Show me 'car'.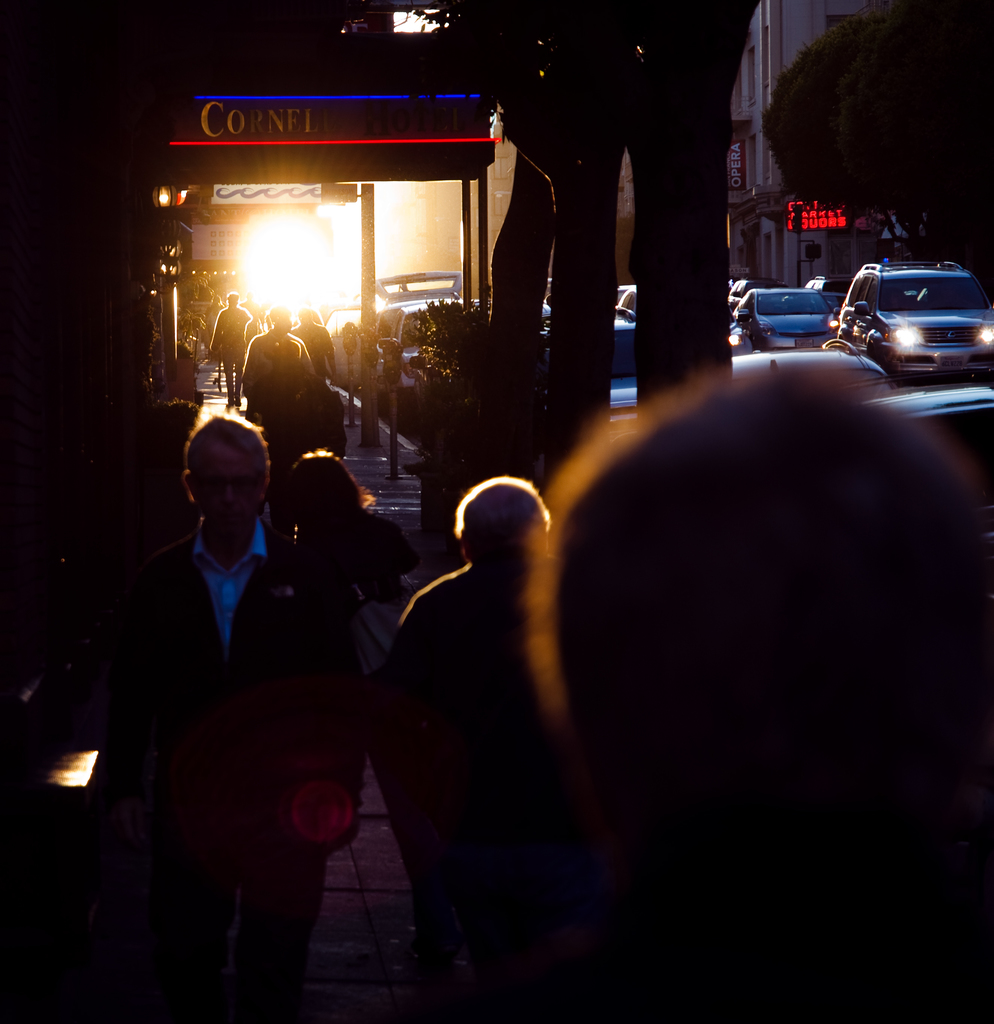
'car' is here: l=728, t=286, r=843, b=356.
